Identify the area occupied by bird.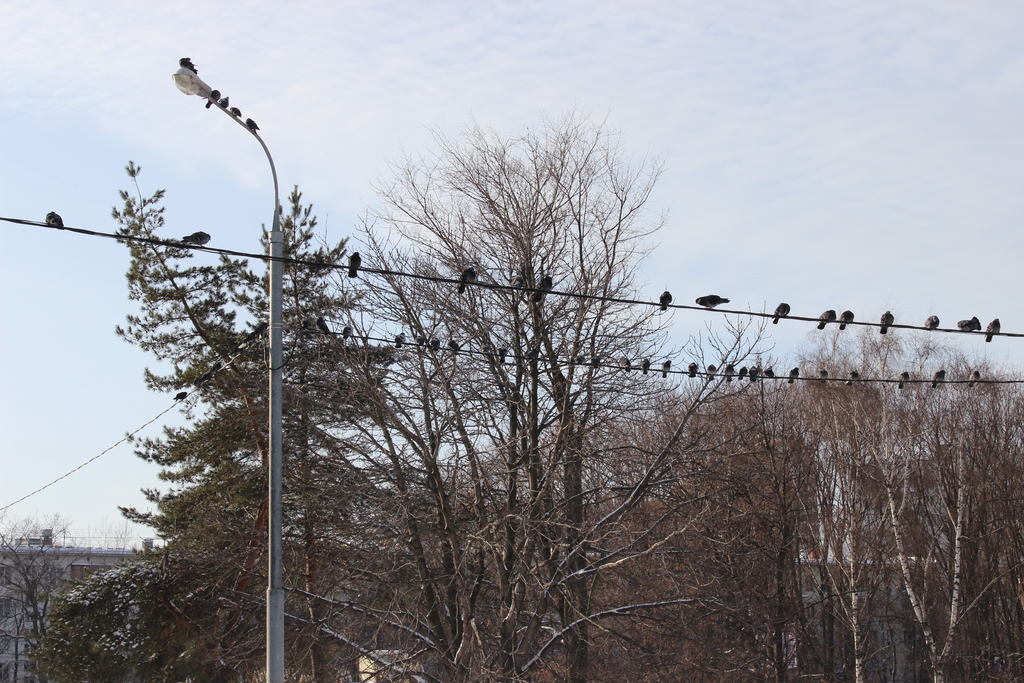
Area: [x1=707, y1=357, x2=717, y2=382].
